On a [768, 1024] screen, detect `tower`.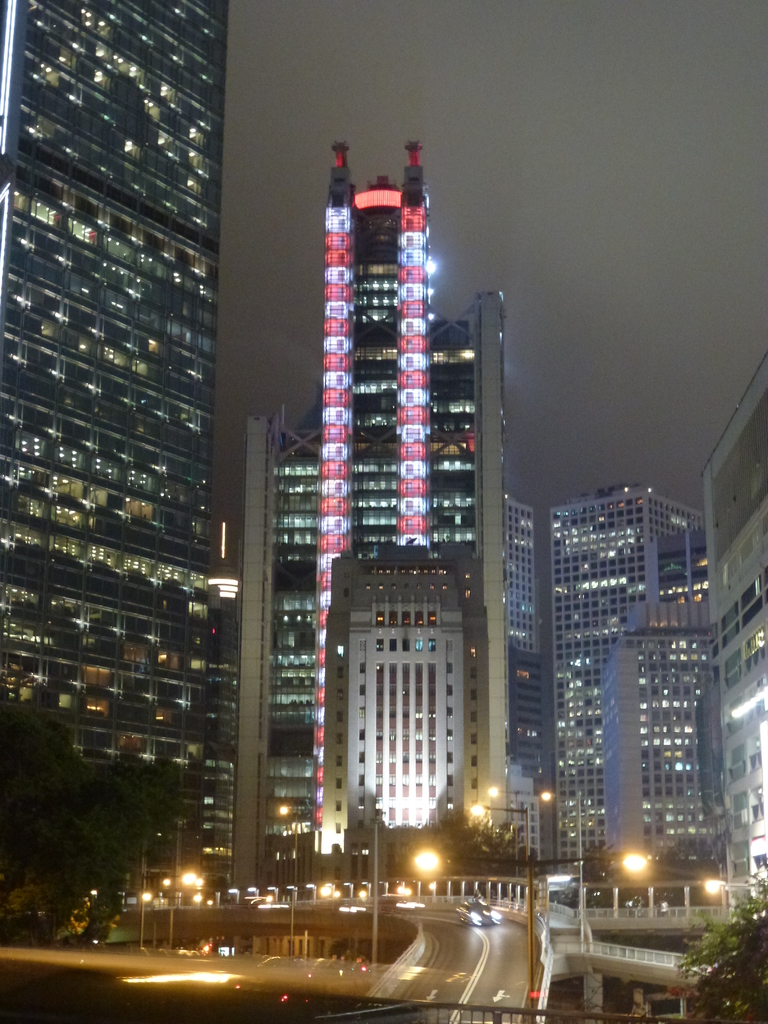
x1=560, y1=473, x2=714, y2=886.
